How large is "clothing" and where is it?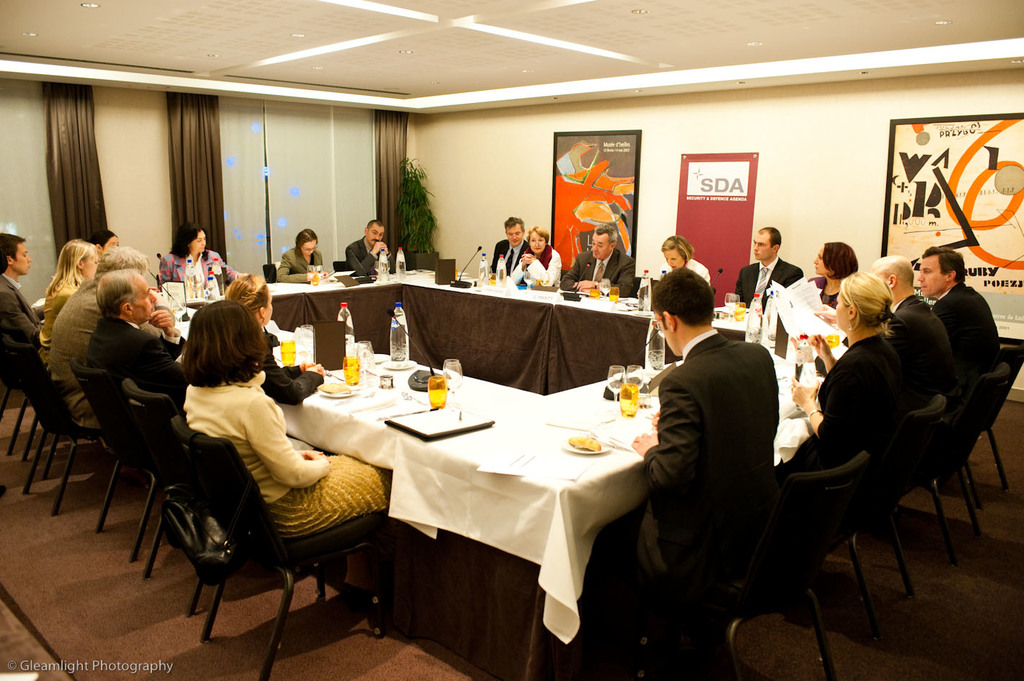
Bounding box: 514:249:552:287.
